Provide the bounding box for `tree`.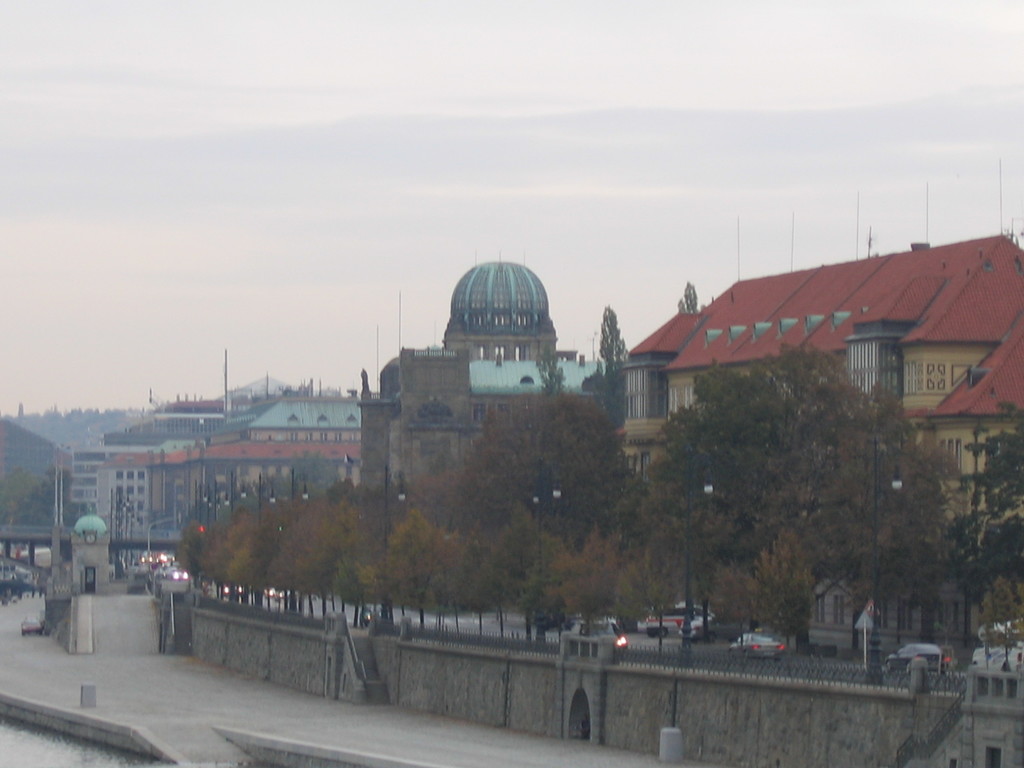
box=[933, 402, 1023, 675].
